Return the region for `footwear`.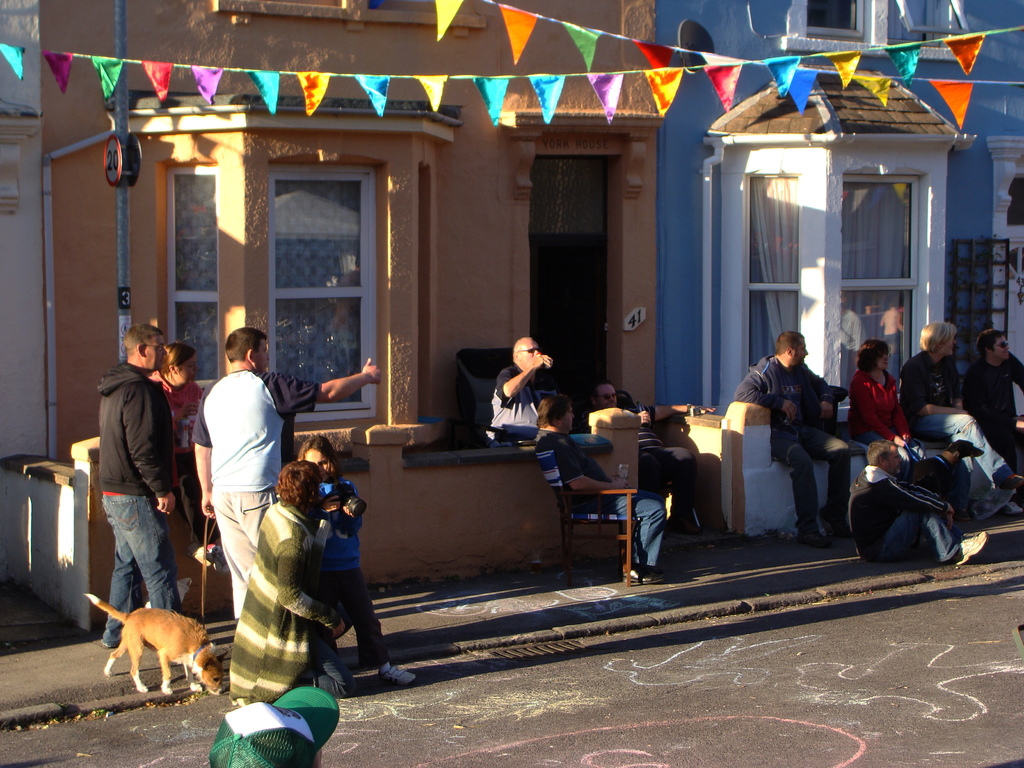
region(380, 664, 420, 685).
